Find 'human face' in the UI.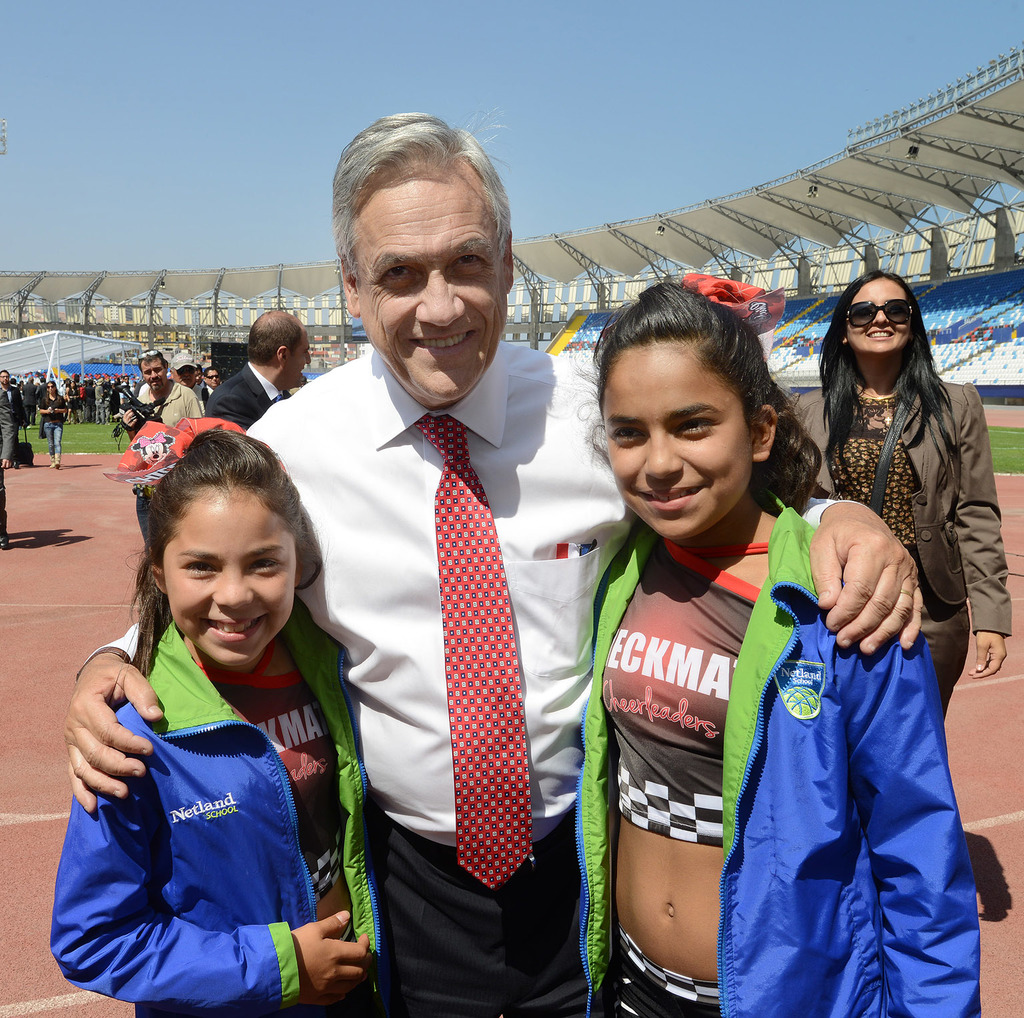
UI element at locate(287, 335, 310, 382).
